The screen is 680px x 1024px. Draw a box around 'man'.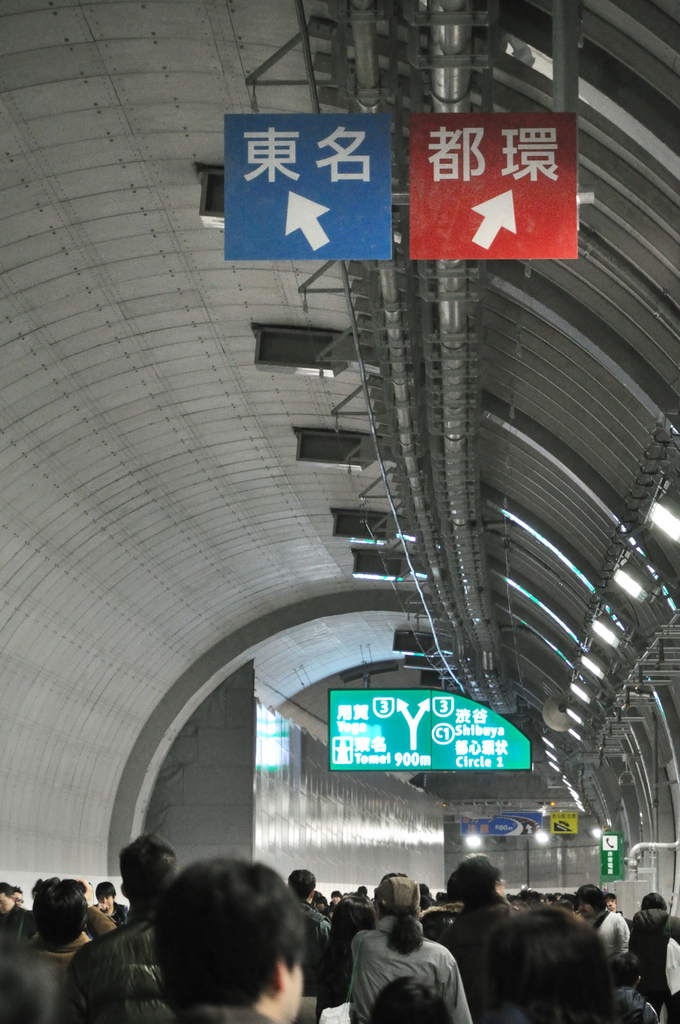
detection(93, 881, 129, 929).
